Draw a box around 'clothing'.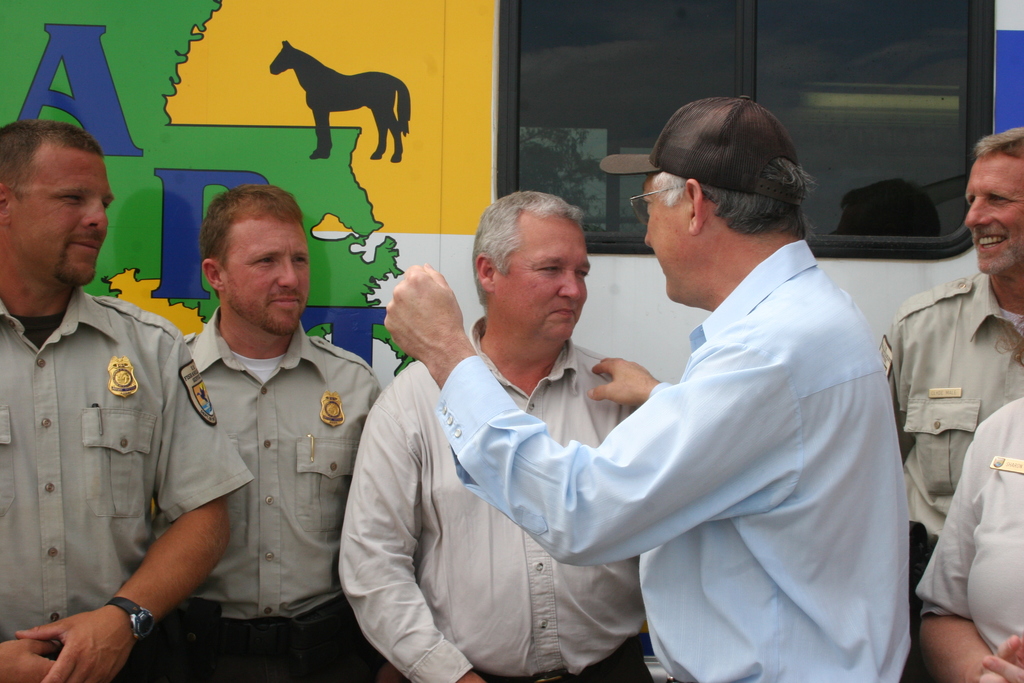
left=883, top=272, right=1023, bottom=532.
